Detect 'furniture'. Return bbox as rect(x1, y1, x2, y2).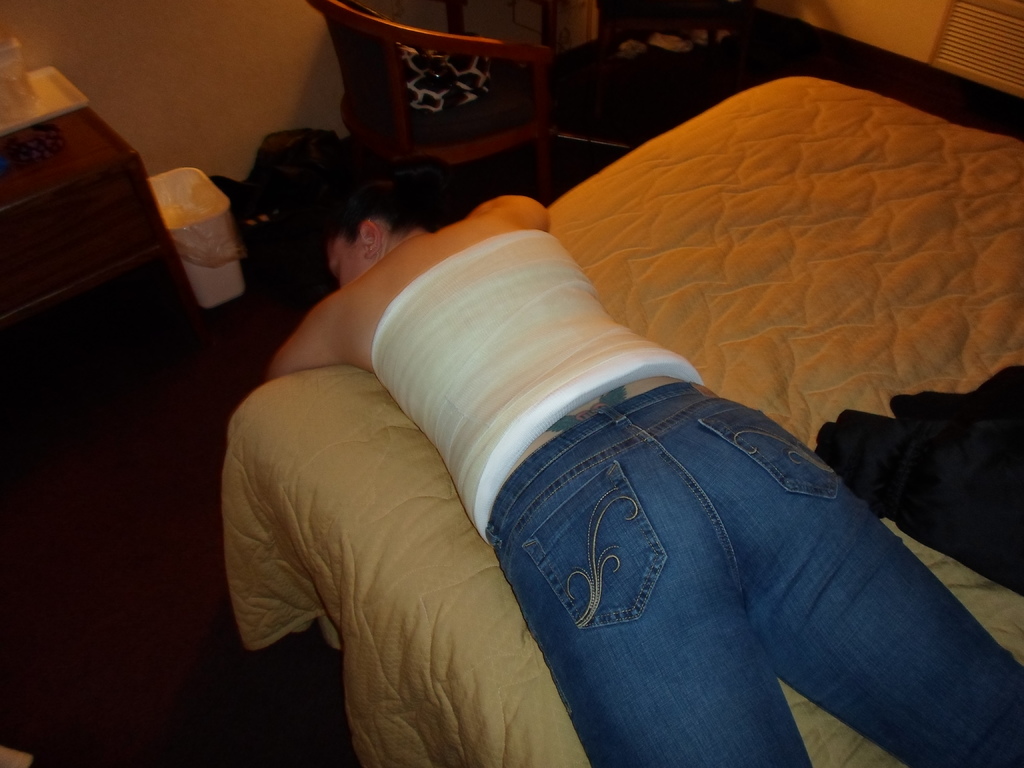
rect(226, 73, 1023, 767).
